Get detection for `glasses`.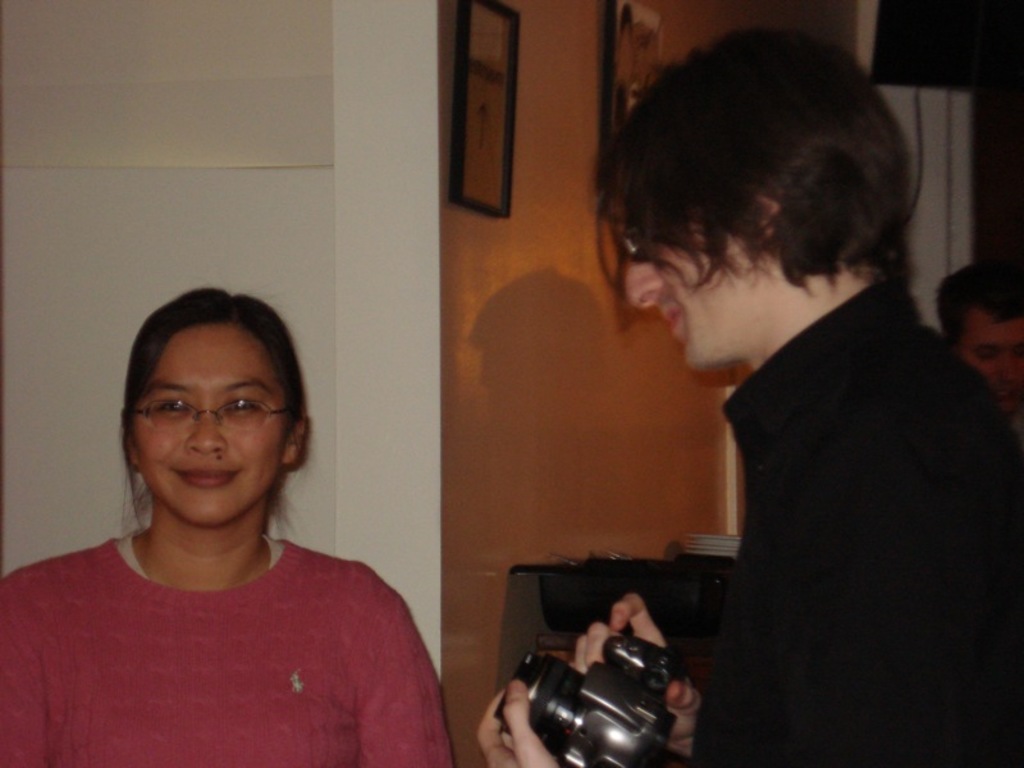
Detection: (x1=118, y1=398, x2=279, y2=456).
